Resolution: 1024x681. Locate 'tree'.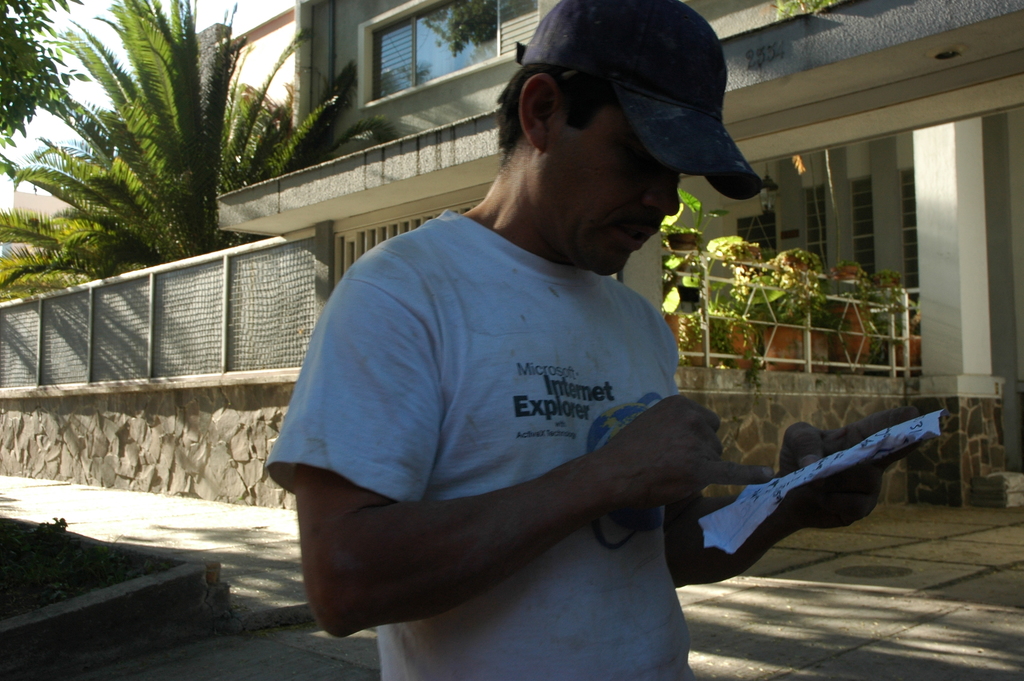
[x1=15, y1=8, x2=305, y2=300].
